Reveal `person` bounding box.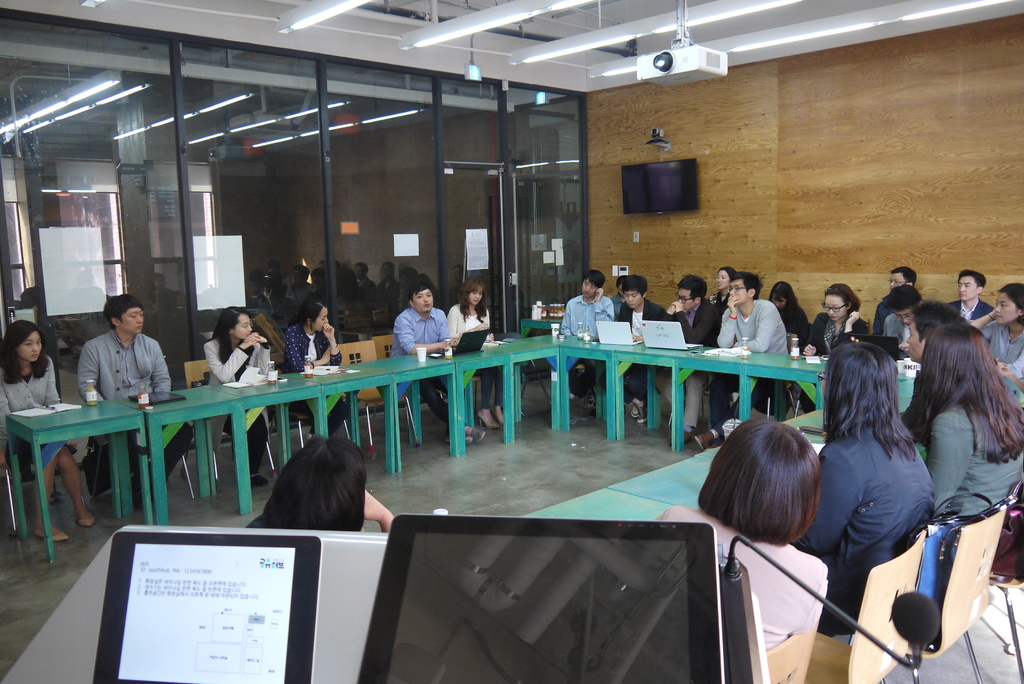
Revealed: crop(796, 337, 938, 632).
